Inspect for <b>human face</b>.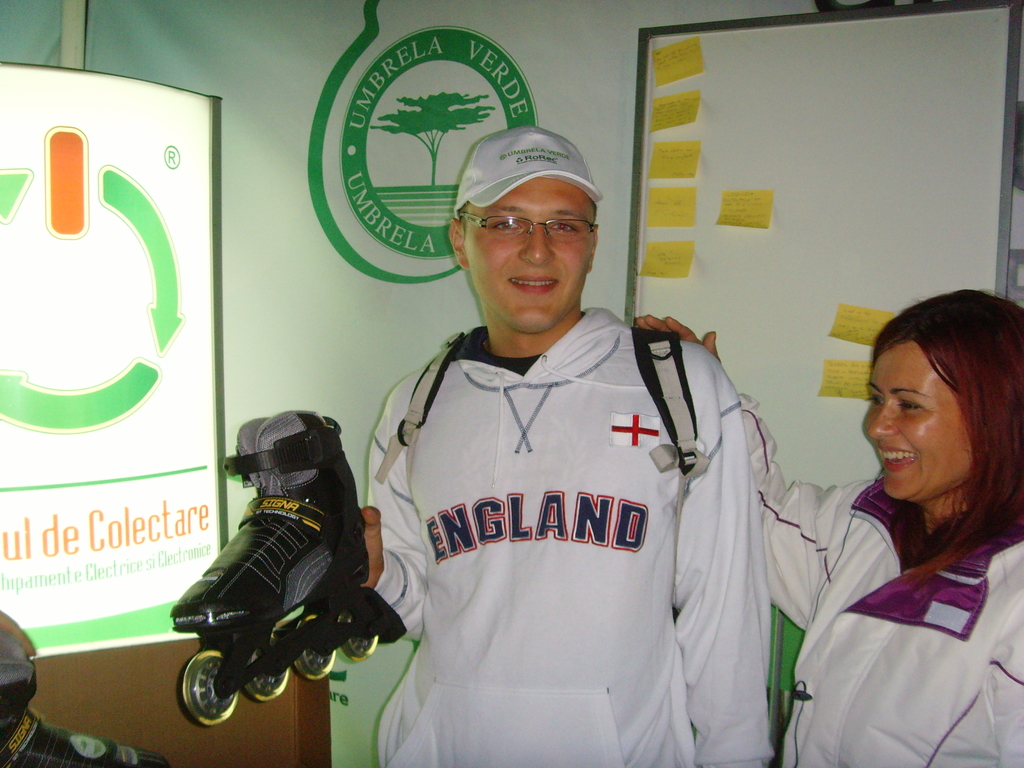
Inspection: locate(461, 175, 586, 333).
